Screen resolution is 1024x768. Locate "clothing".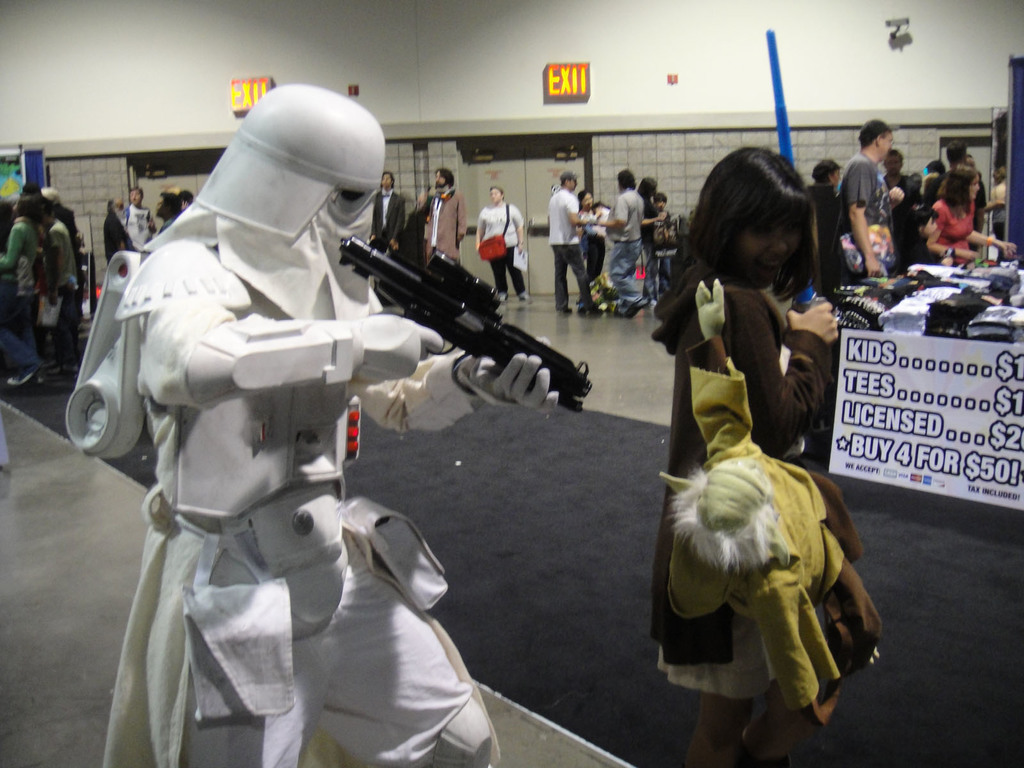
bbox(842, 157, 883, 252).
